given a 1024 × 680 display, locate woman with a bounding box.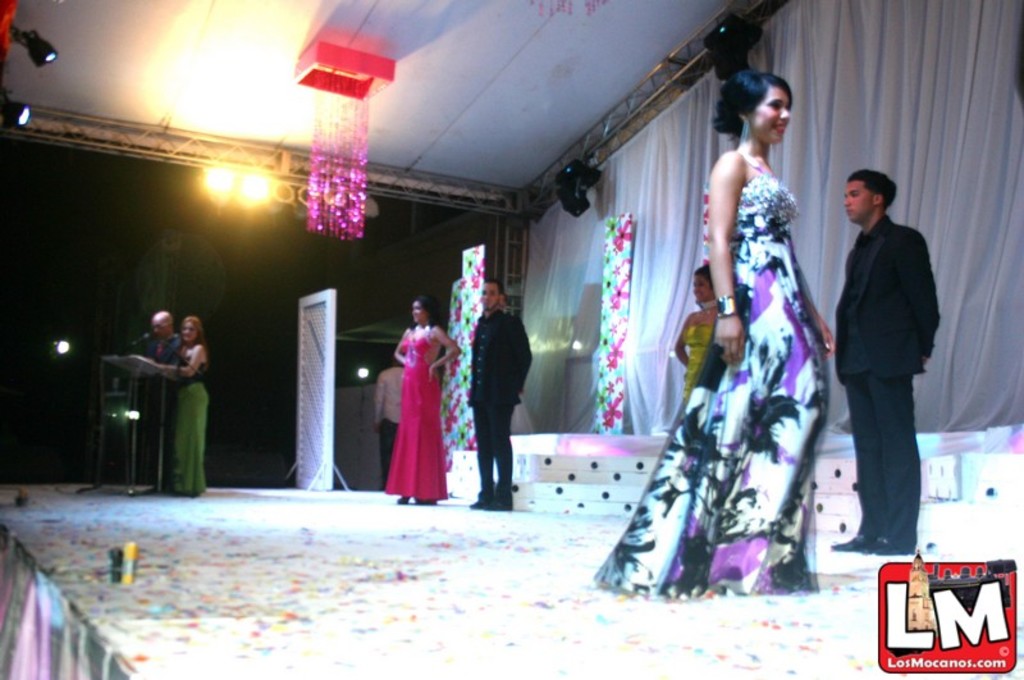
Located: left=673, top=263, right=718, bottom=392.
